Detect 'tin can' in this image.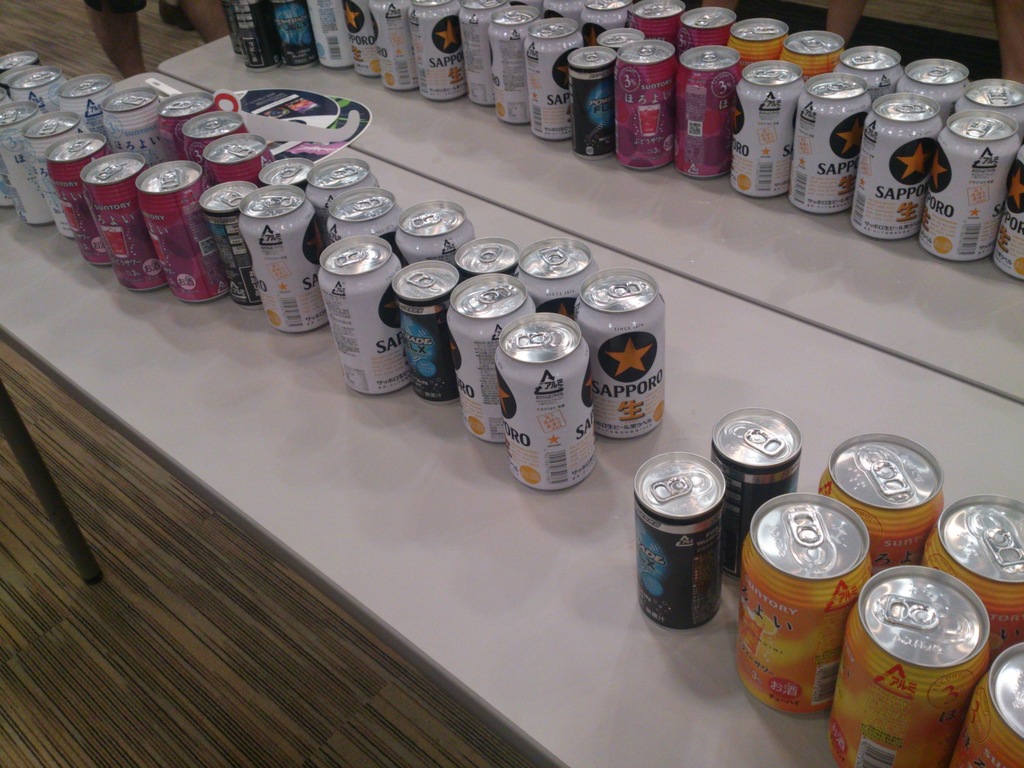
Detection: <box>192,182,260,314</box>.
